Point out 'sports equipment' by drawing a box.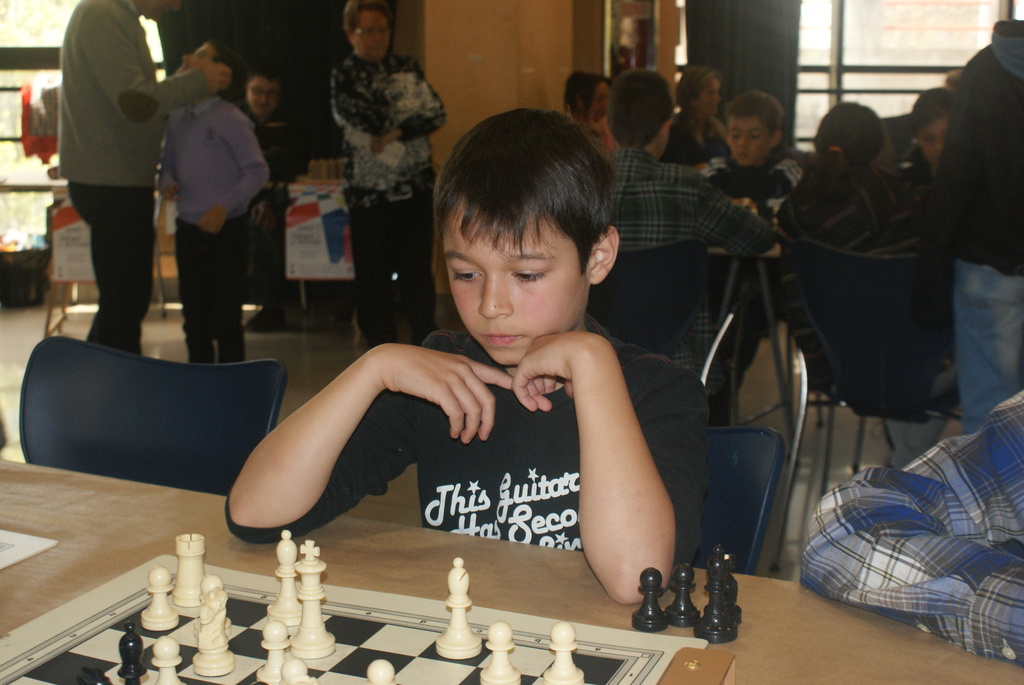
[0,551,709,684].
